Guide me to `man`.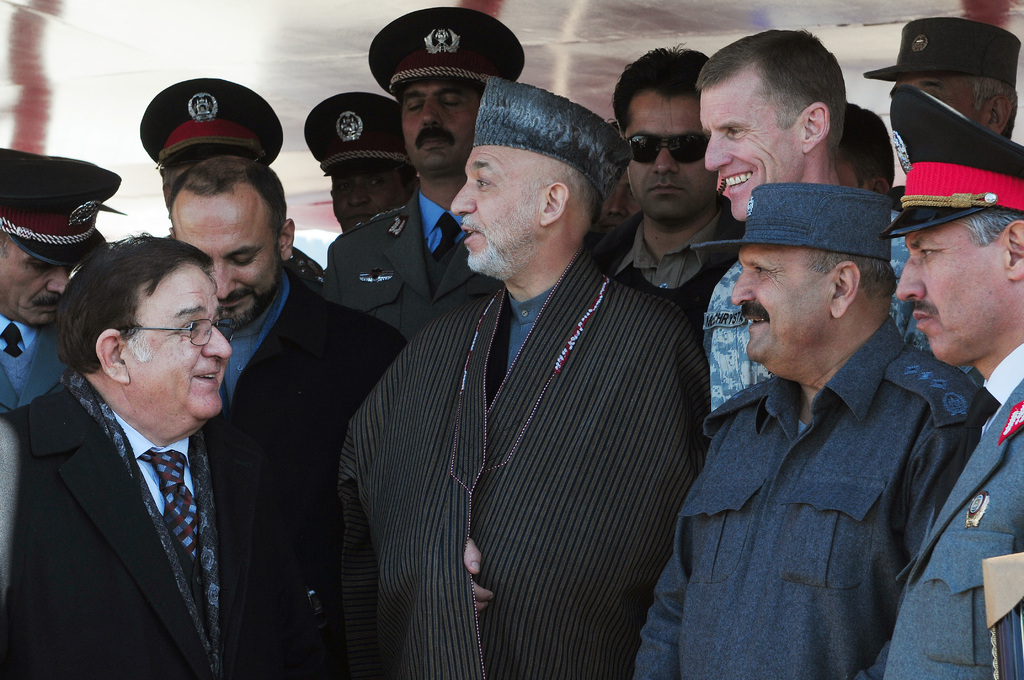
Guidance: l=627, t=182, r=1003, b=679.
